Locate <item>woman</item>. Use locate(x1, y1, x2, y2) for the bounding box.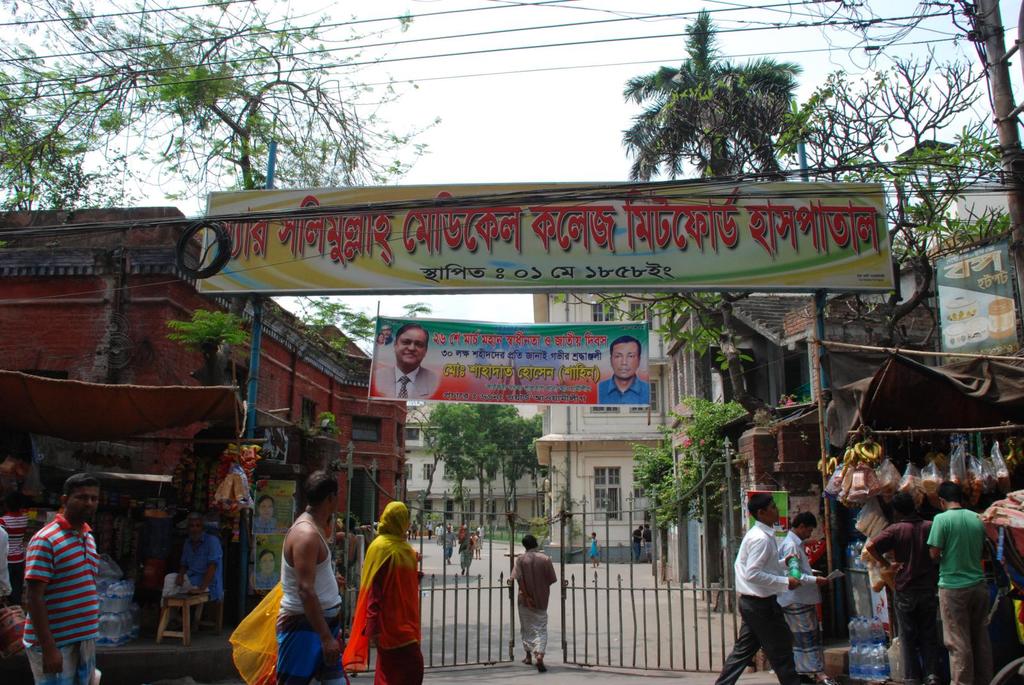
locate(221, 507, 365, 684).
